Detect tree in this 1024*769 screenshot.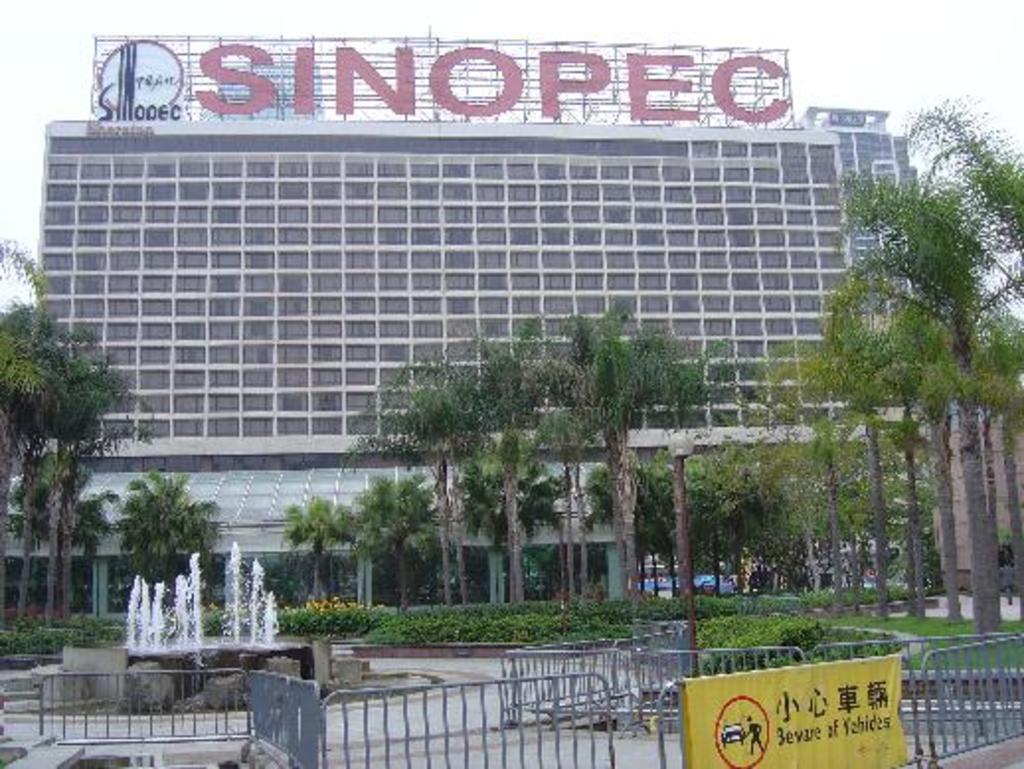
Detection: <bbox>799, 287, 939, 613</bbox>.
